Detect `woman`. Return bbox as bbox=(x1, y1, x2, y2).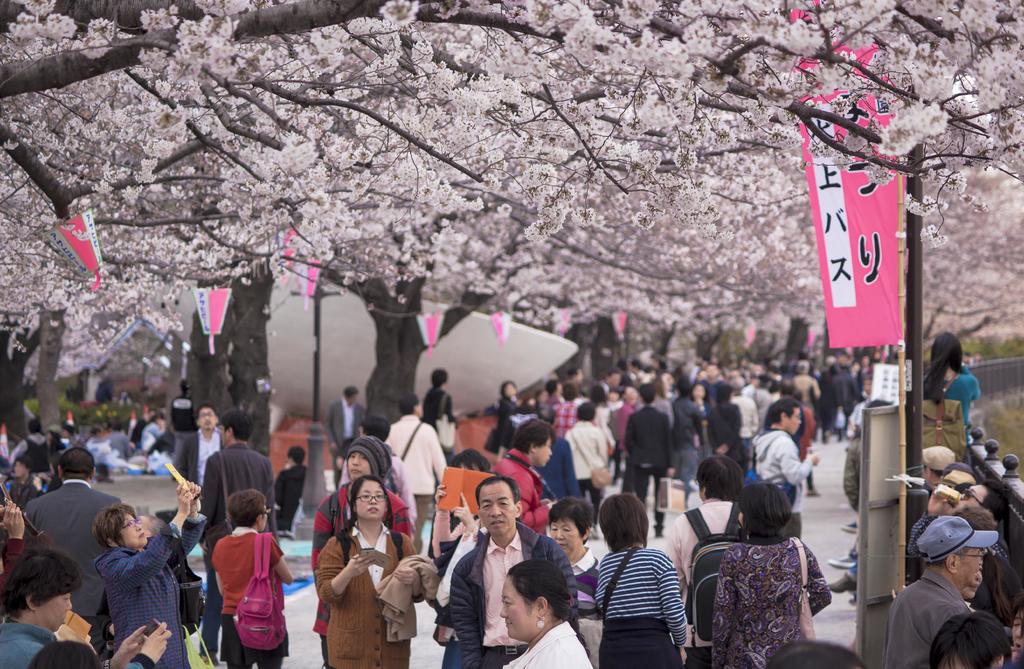
bbox=(543, 498, 610, 620).
